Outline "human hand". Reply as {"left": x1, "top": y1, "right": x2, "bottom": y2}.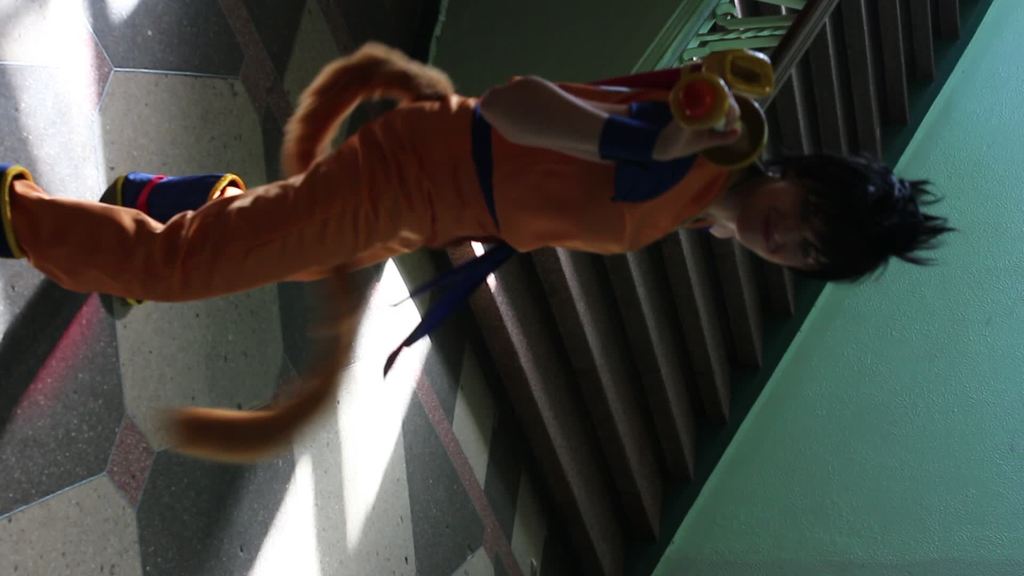
{"left": 655, "top": 97, "right": 740, "bottom": 165}.
